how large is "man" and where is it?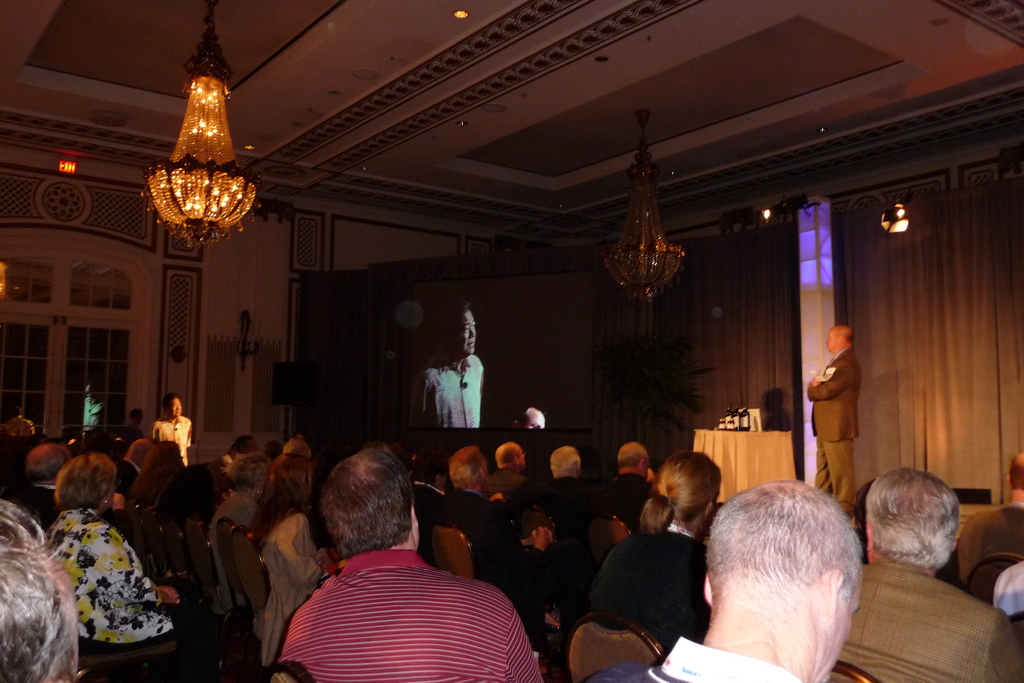
Bounding box: x1=593 y1=441 x2=656 y2=532.
